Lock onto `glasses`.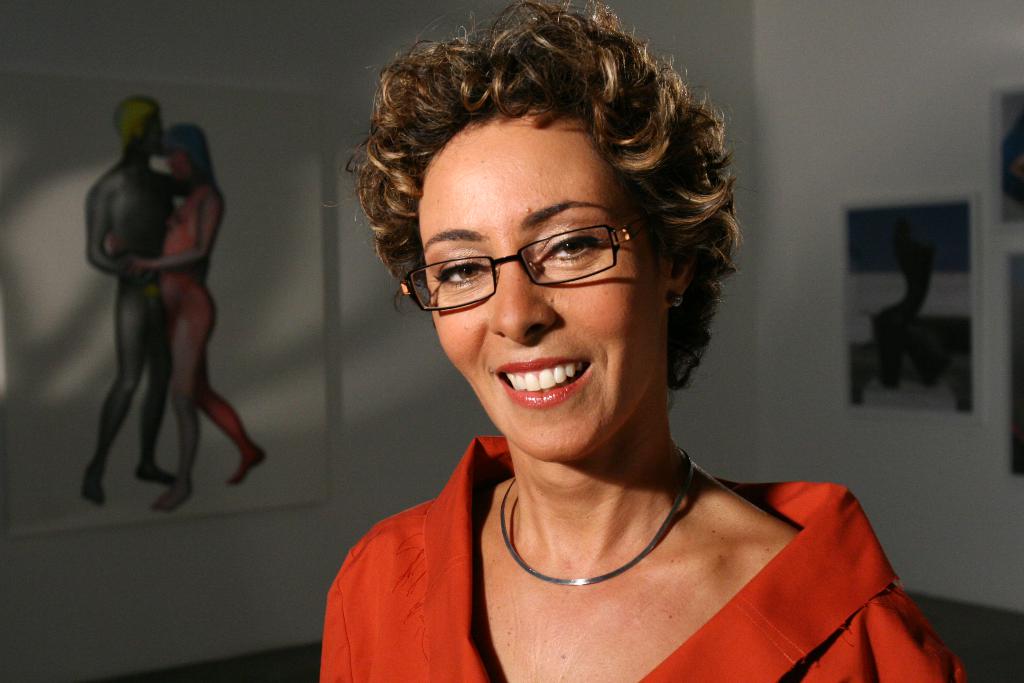
Locked: x1=387 y1=200 x2=671 y2=313.
